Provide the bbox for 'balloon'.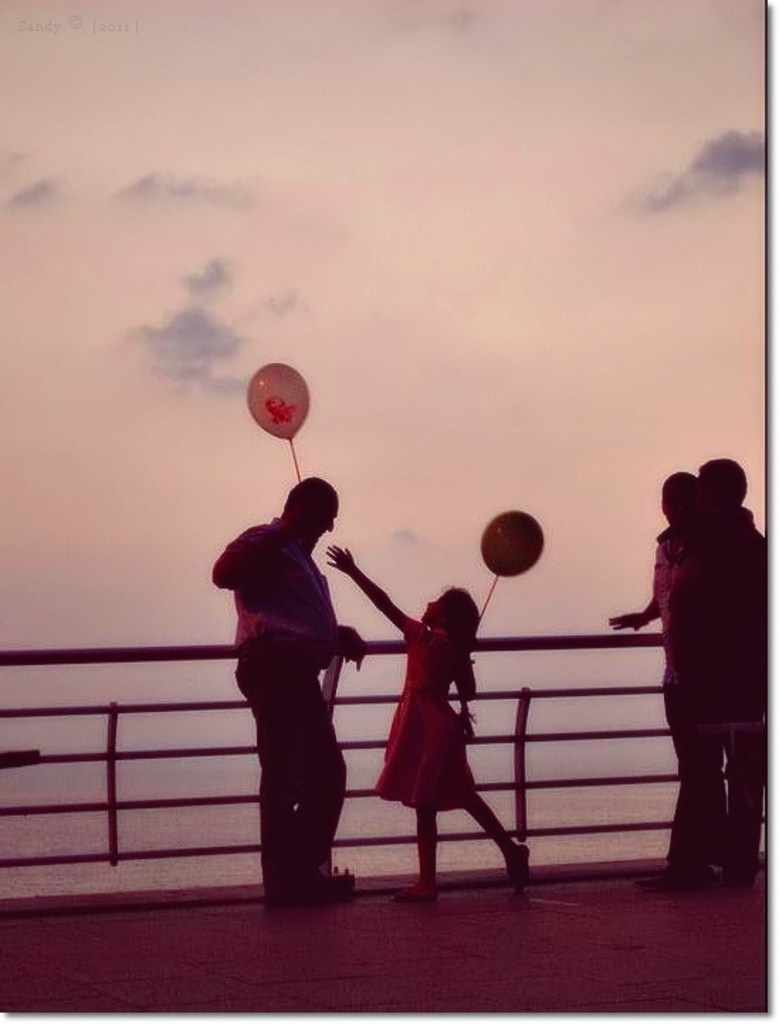
bbox(478, 515, 543, 574).
